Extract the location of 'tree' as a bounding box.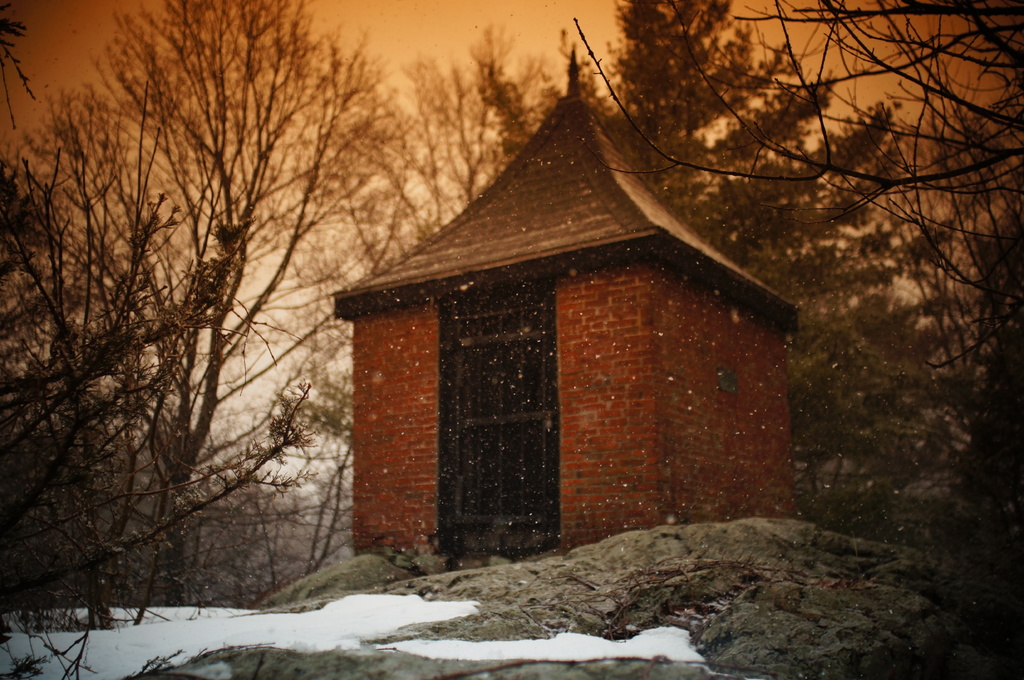
l=410, t=4, r=615, b=249.
